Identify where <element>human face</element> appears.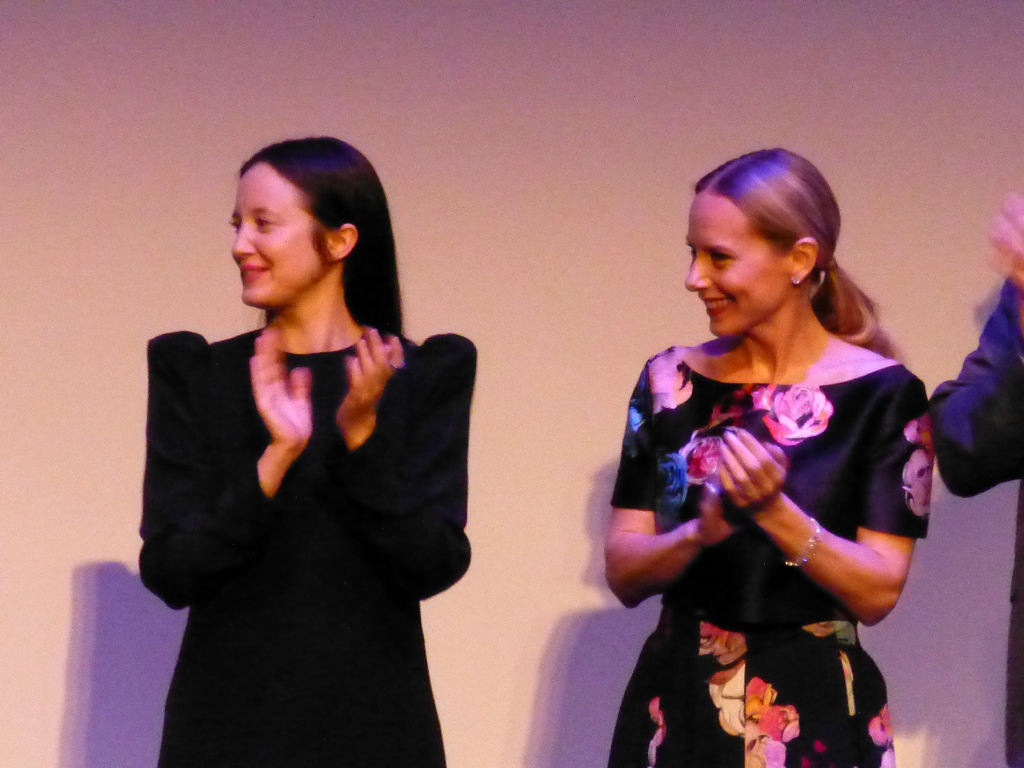
Appears at 229,163,328,309.
